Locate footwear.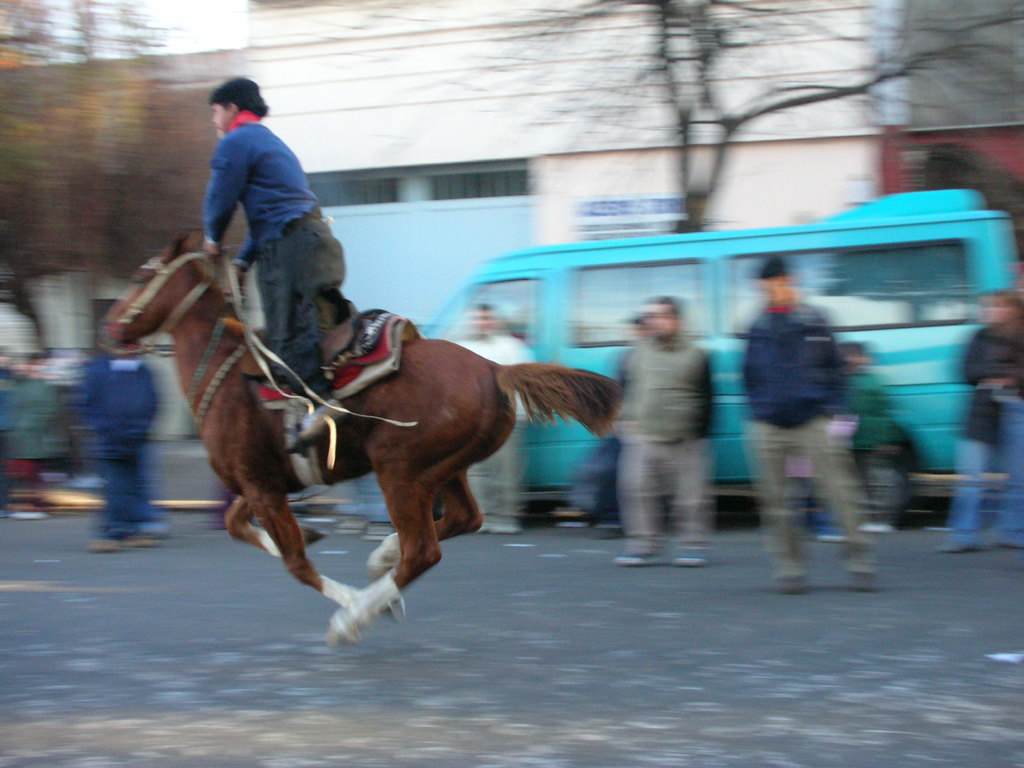
Bounding box: select_region(669, 546, 709, 571).
